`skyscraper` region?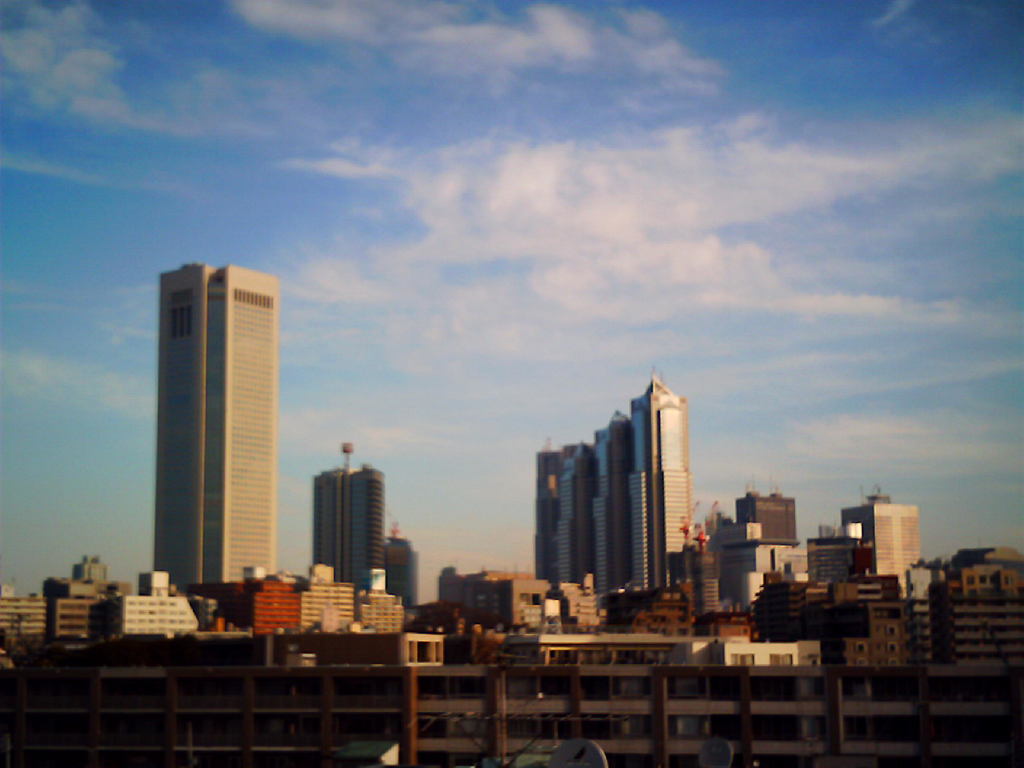
bbox=[511, 384, 705, 622]
